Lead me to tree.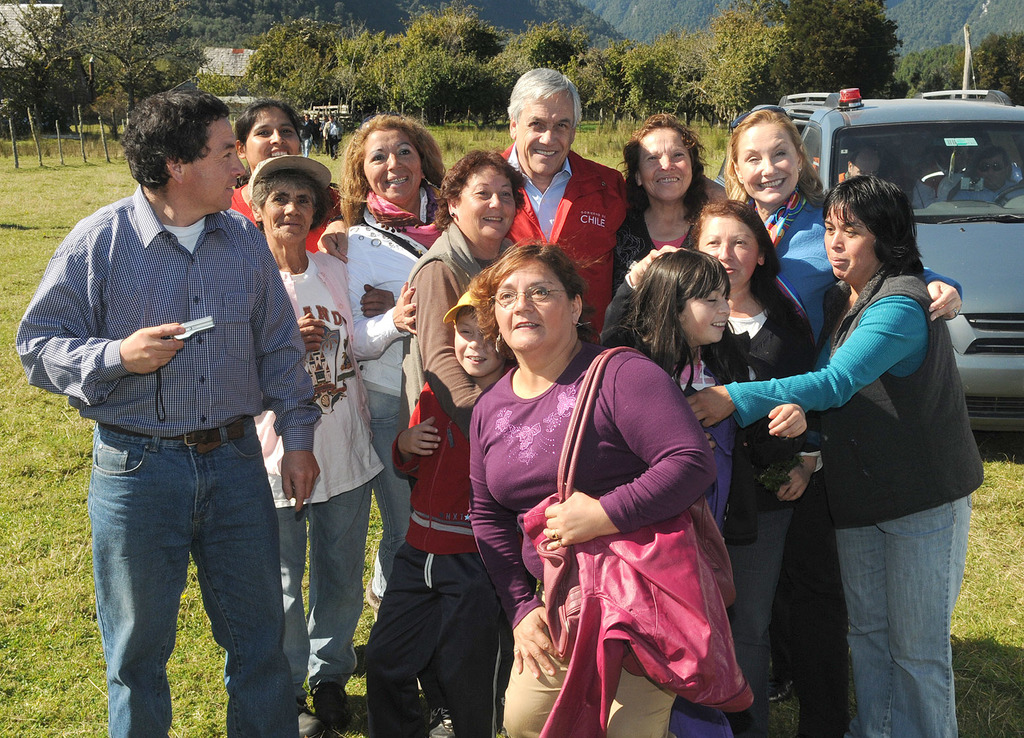
Lead to bbox=(964, 27, 1023, 110).
